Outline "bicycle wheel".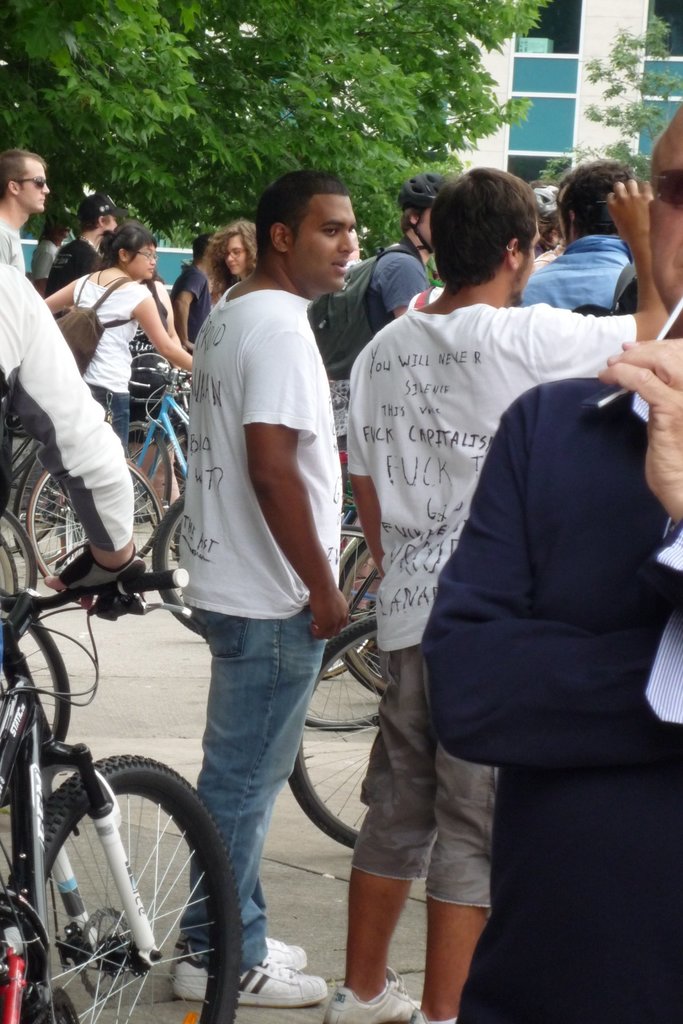
Outline: select_region(0, 503, 39, 606).
